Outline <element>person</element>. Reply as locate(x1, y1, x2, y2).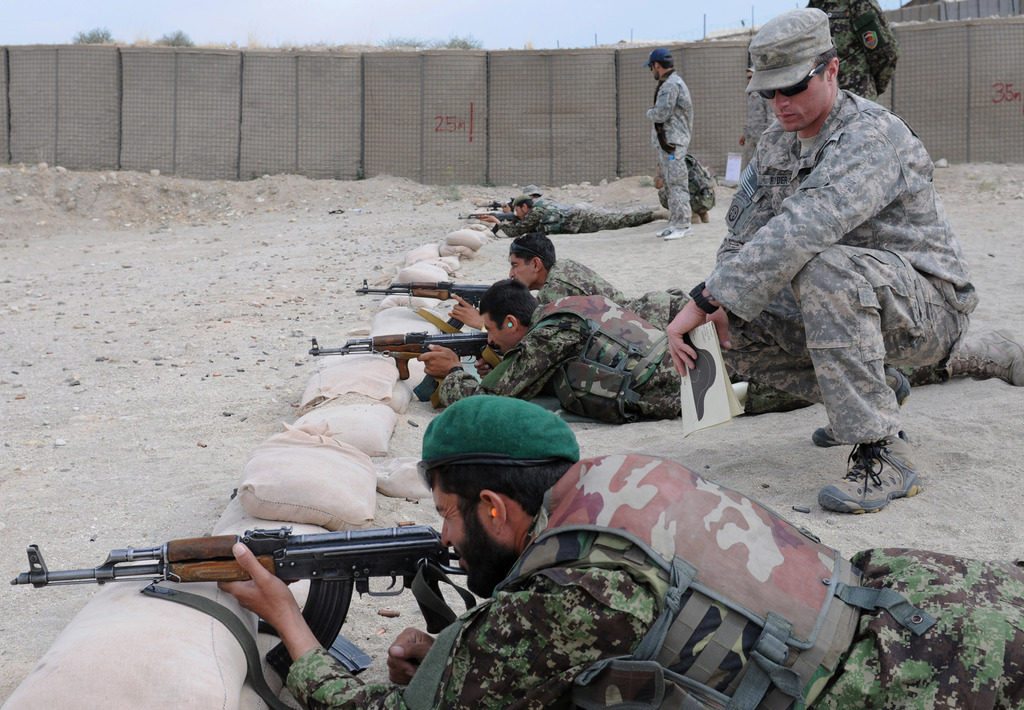
locate(651, 147, 717, 225).
